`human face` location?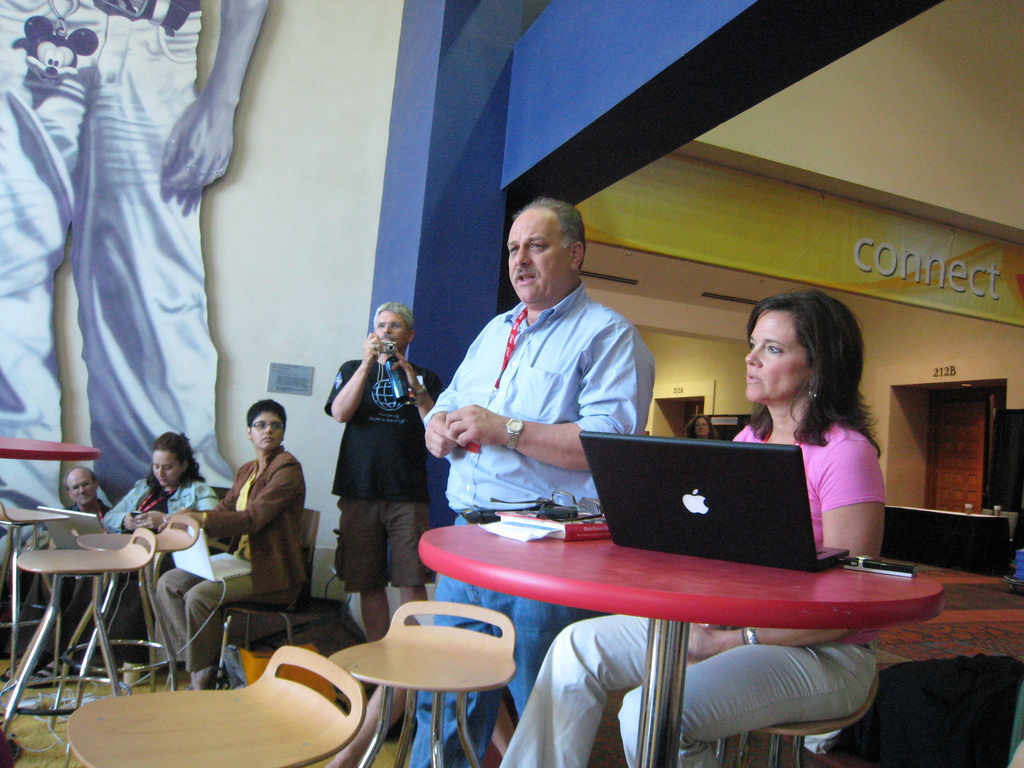
x1=374 y1=311 x2=406 y2=348
